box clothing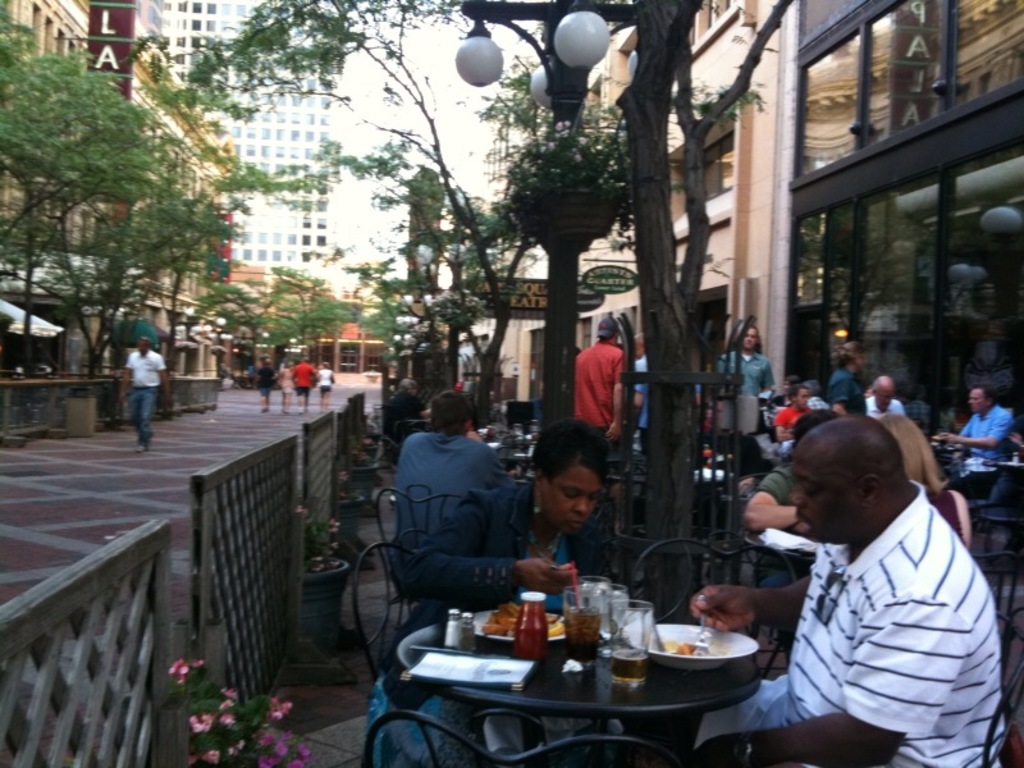
<region>864, 394, 905, 419</region>
